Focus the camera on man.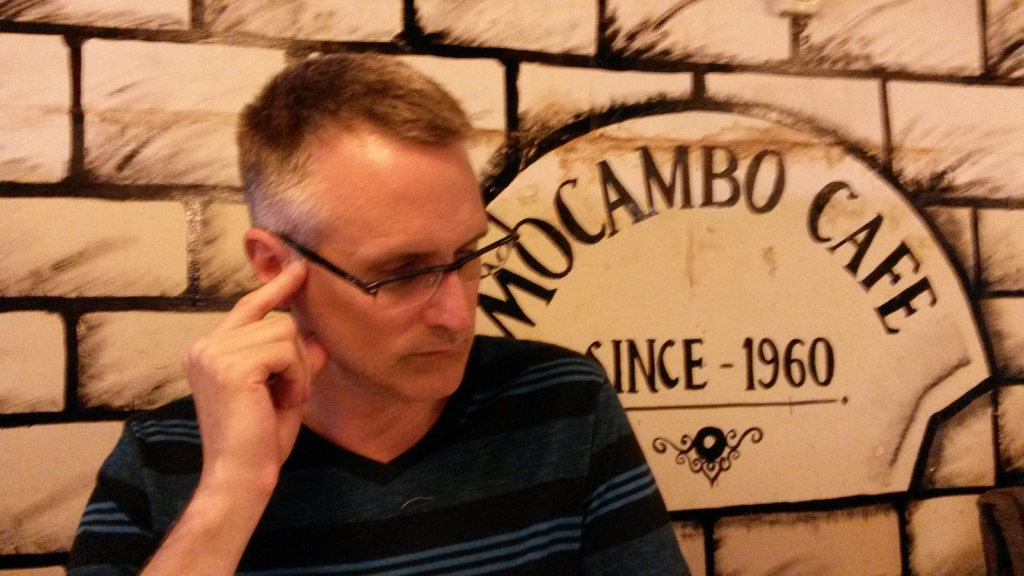
Focus region: 129, 67, 755, 570.
